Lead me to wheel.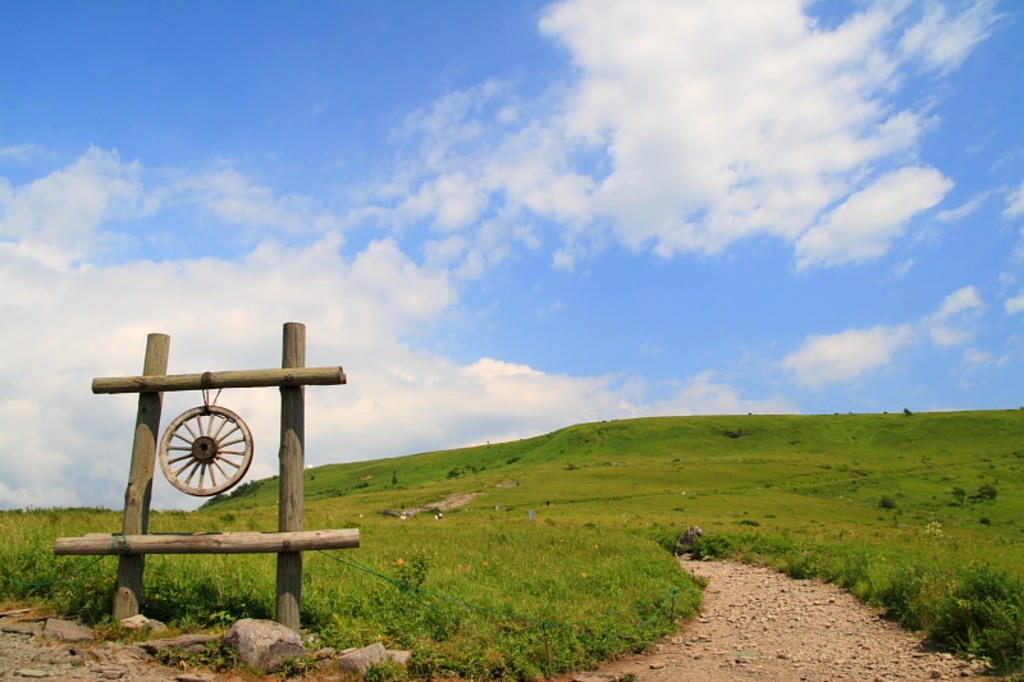
Lead to pyautogui.locateOnScreen(159, 398, 252, 490).
